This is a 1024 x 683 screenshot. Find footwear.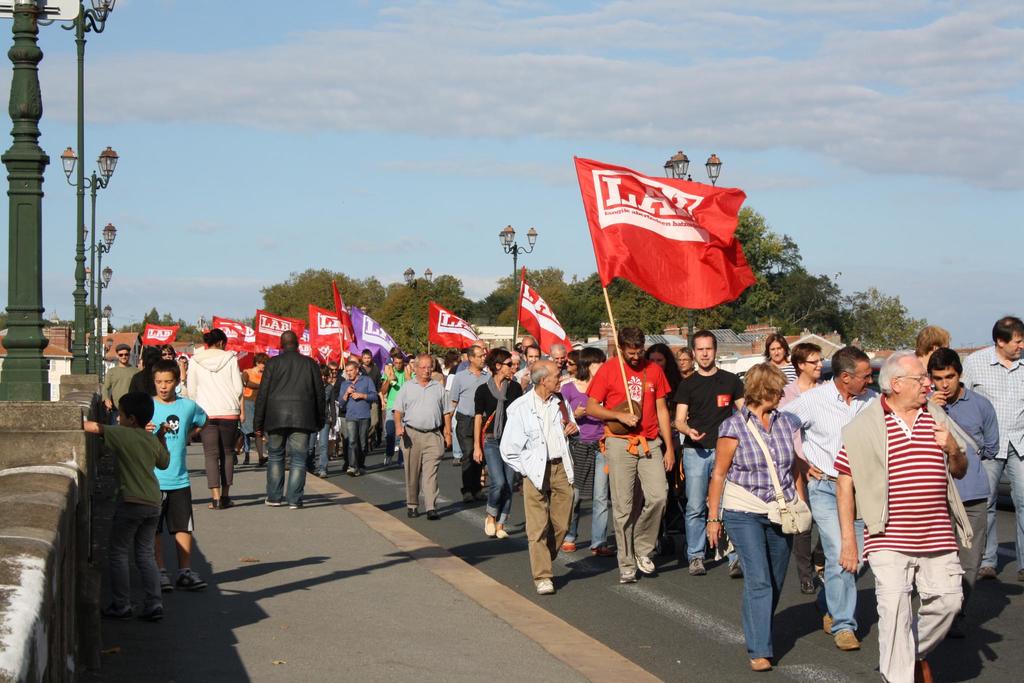
Bounding box: [left=727, top=554, right=743, bottom=581].
